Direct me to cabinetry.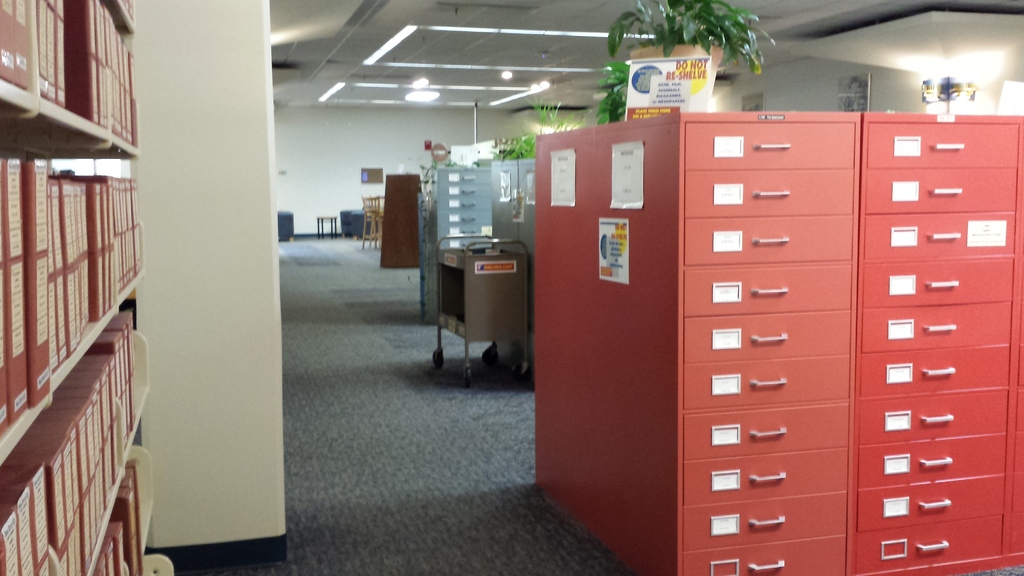
Direction: {"left": 534, "top": 109, "right": 1023, "bottom": 575}.
